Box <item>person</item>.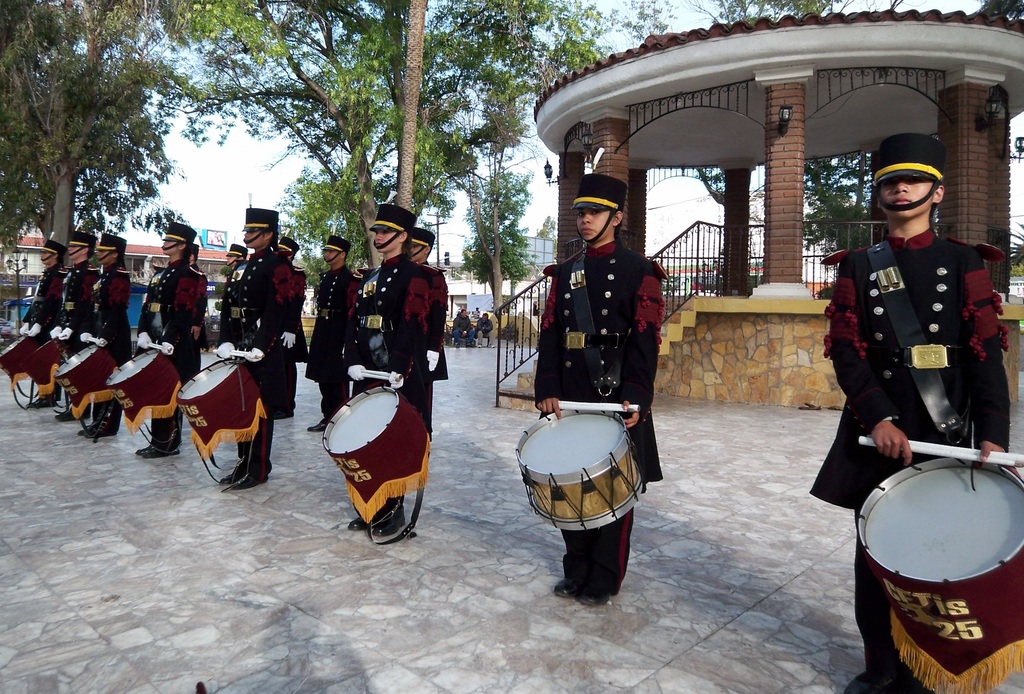
75/231/130/441.
